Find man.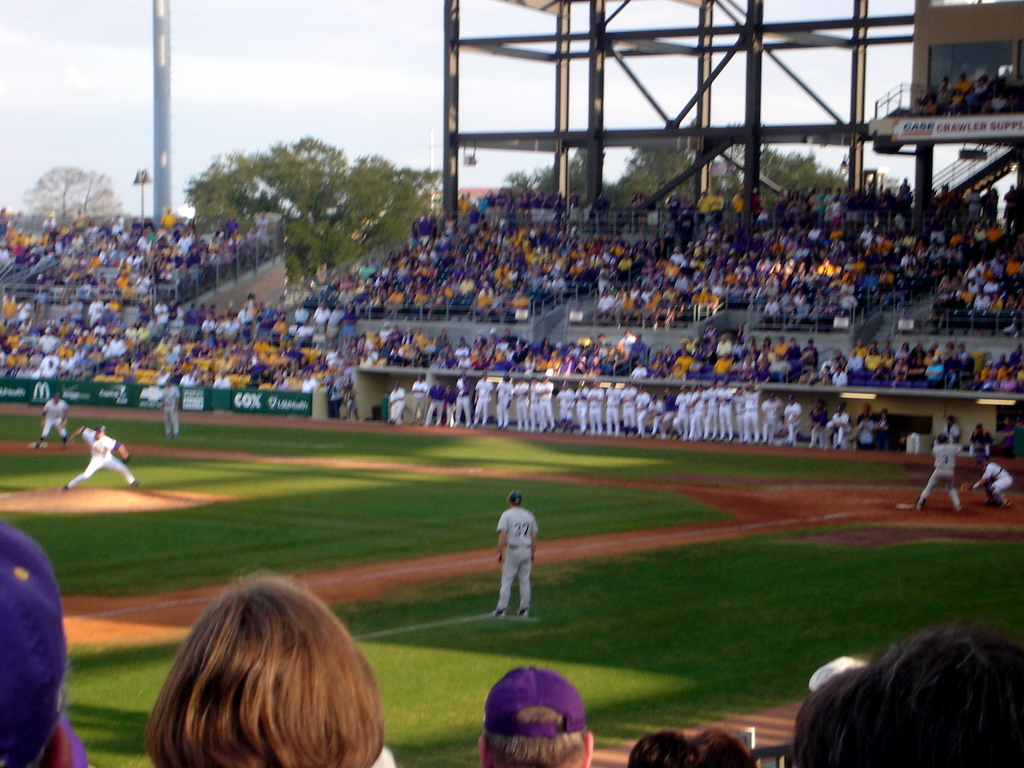
select_region(758, 399, 784, 442).
